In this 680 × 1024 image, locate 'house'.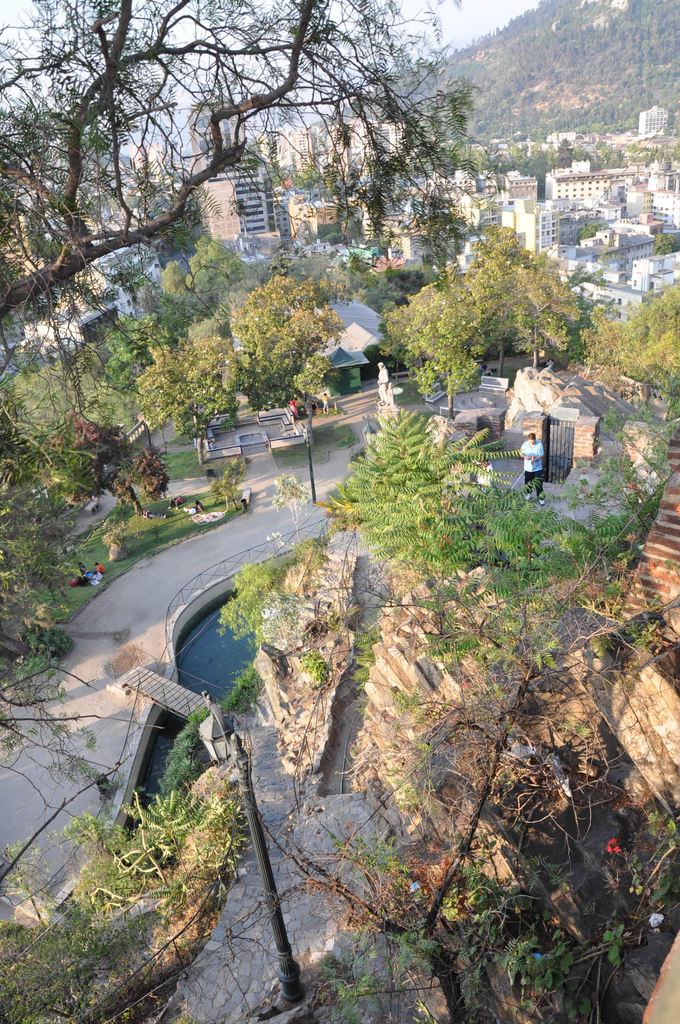
Bounding box: bbox=(315, 284, 392, 381).
